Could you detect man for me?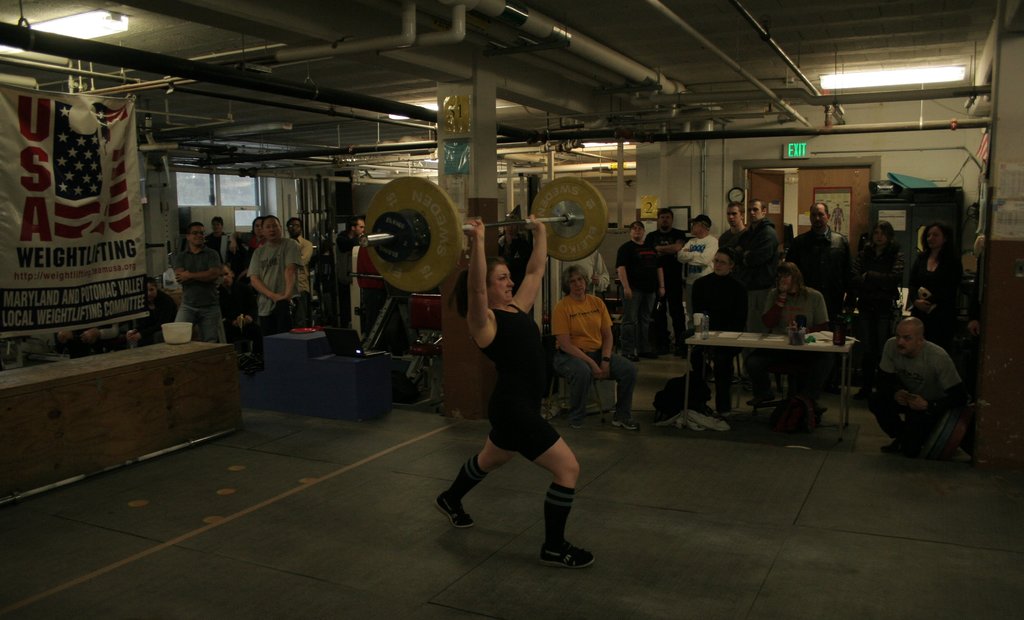
Detection result: pyautogui.locateOnScreen(716, 200, 748, 252).
